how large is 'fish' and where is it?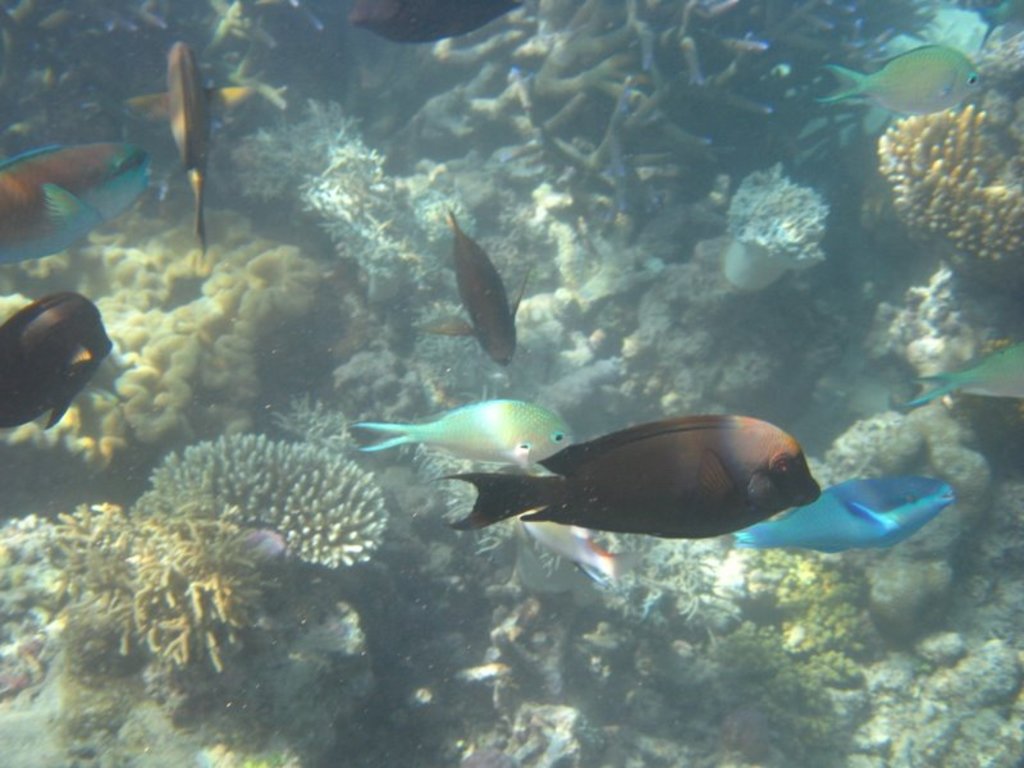
Bounding box: (443, 410, 815, 541).
